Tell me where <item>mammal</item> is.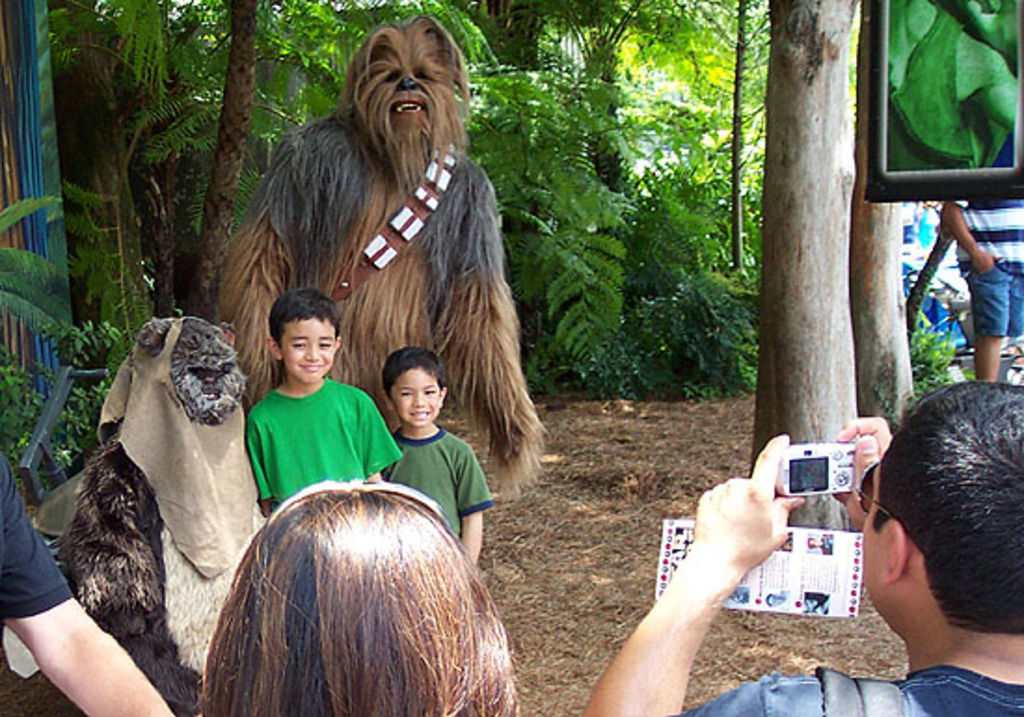
<item>mammal</item> is at [x1=0, y1=304, x2=240, y2=715].
